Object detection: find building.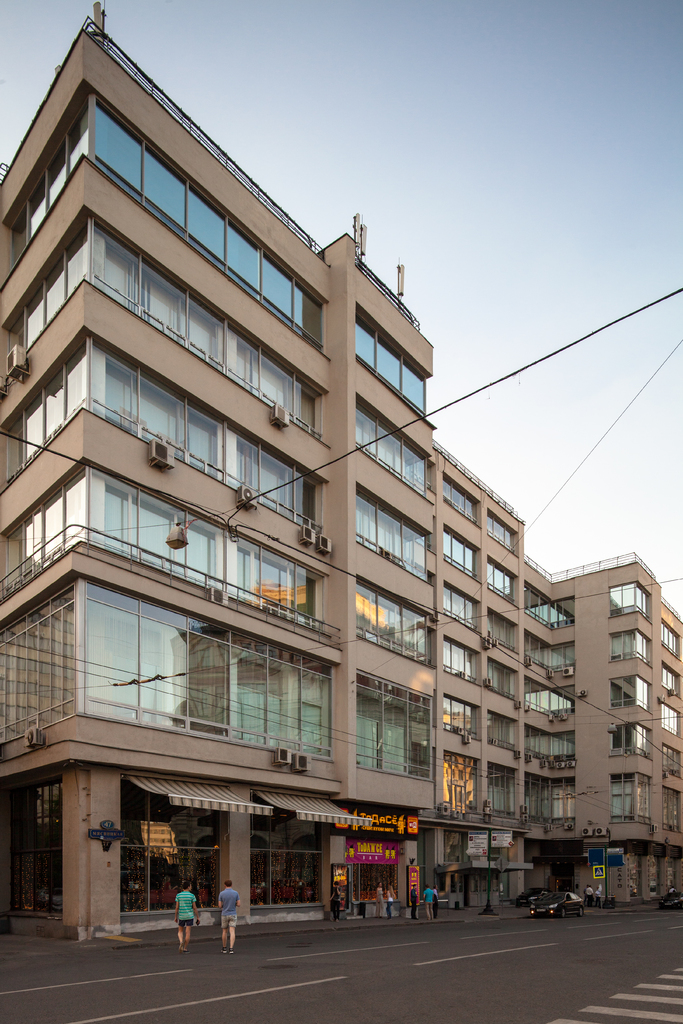
left=2, top=0, right=681, bottom=941.
